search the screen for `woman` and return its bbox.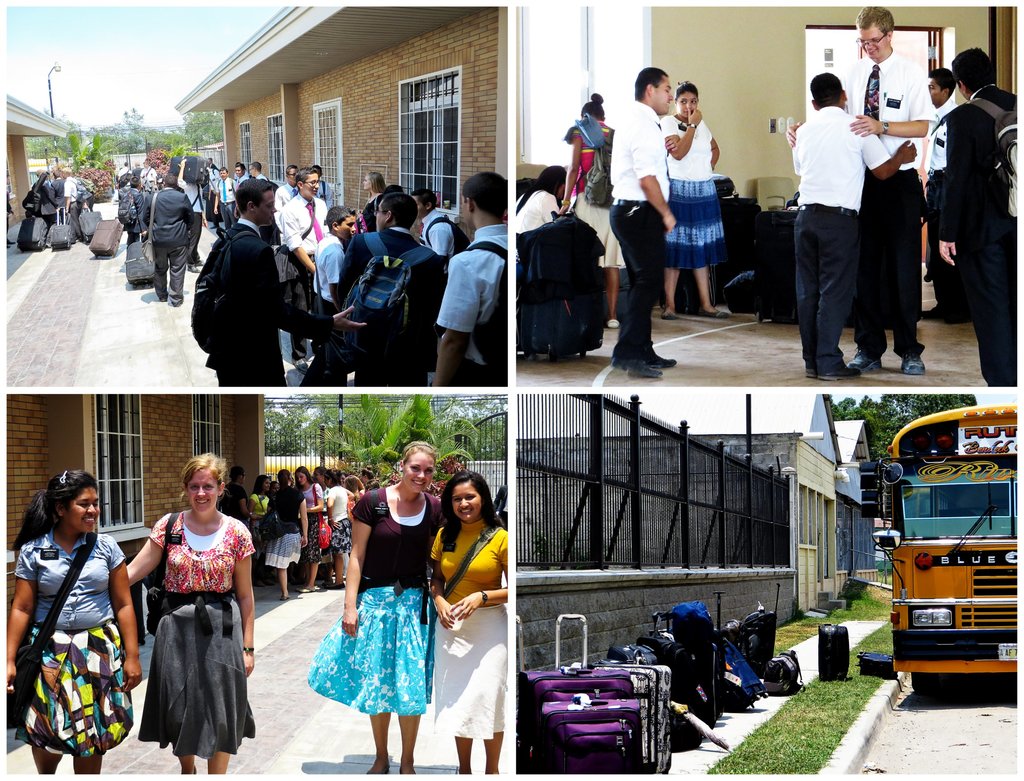
Found: (x1=358, y1=172, x2=388, y2=236).
